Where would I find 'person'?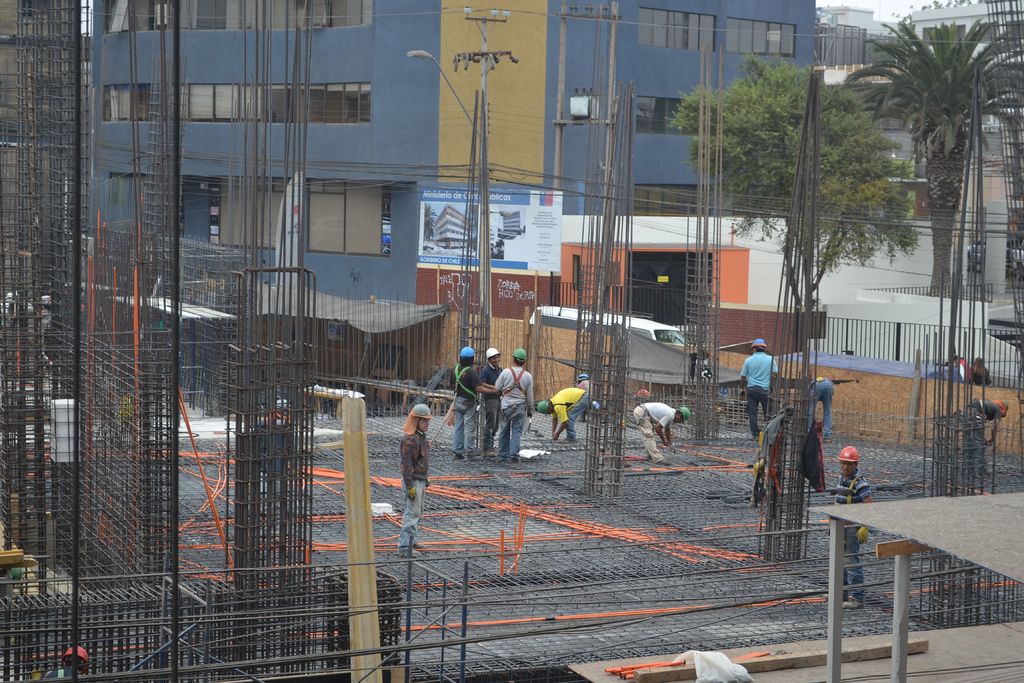
At bbox=[393, 400, 431, 555].
